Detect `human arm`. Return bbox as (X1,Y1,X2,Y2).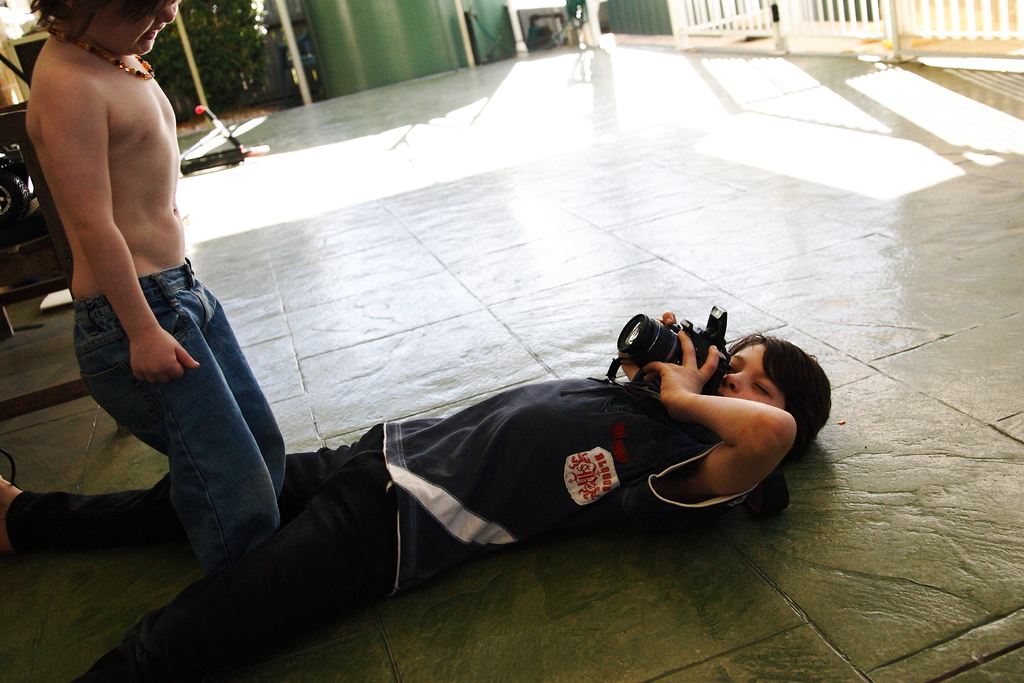
(646,359,813,528).
